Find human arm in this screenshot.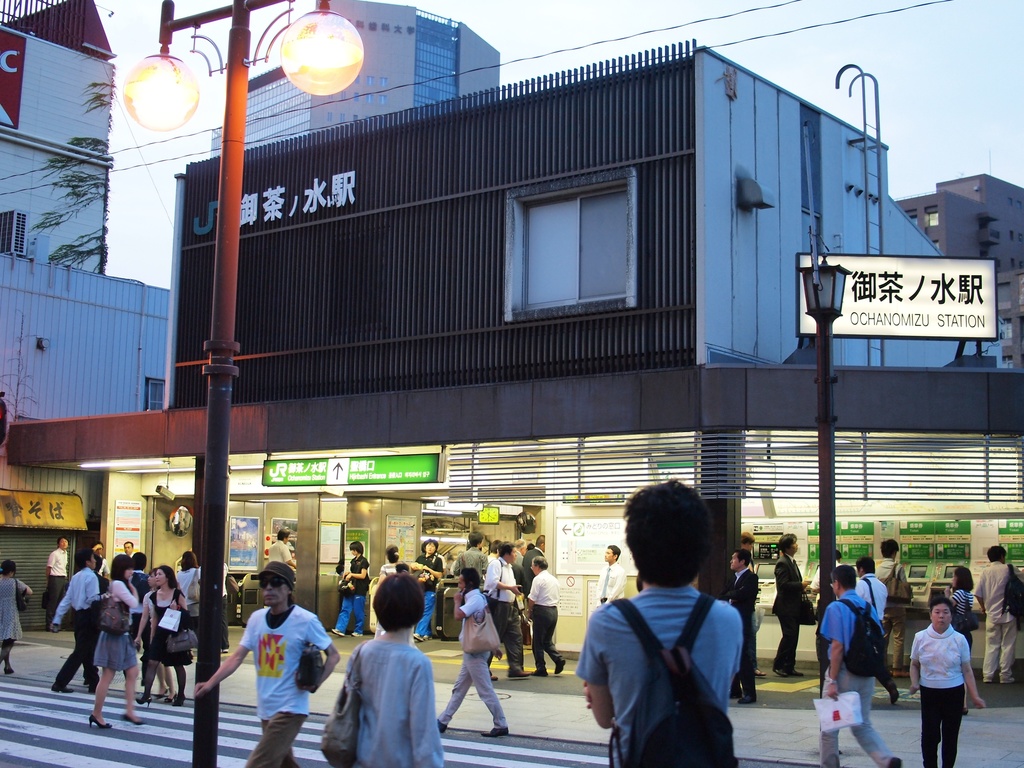
The bounding box for human arm is 294,614,341,691.
